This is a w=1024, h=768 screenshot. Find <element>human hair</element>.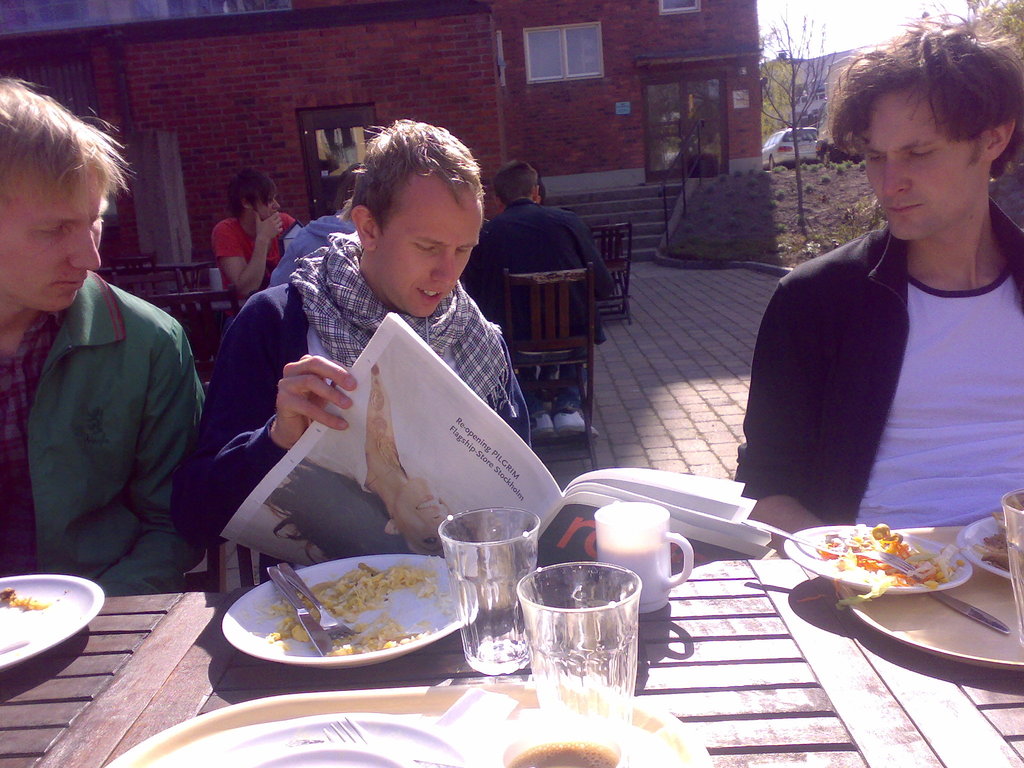
Bounding box: (822,24,1015,198).
